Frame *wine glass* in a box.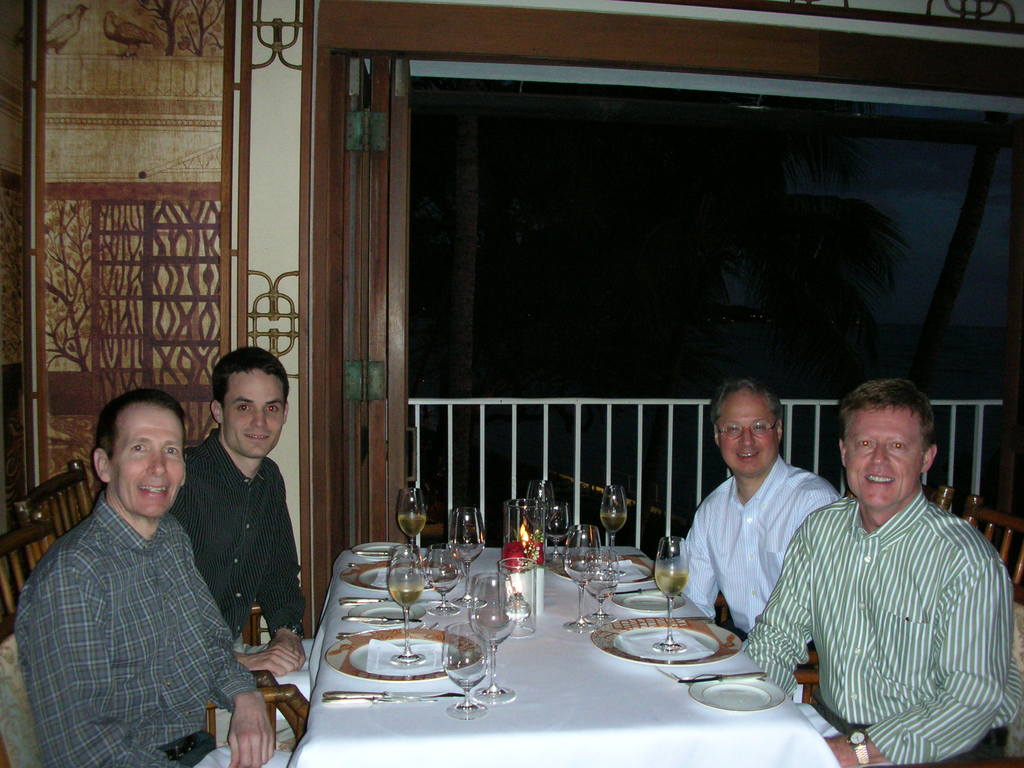
(541,502,572,561).
